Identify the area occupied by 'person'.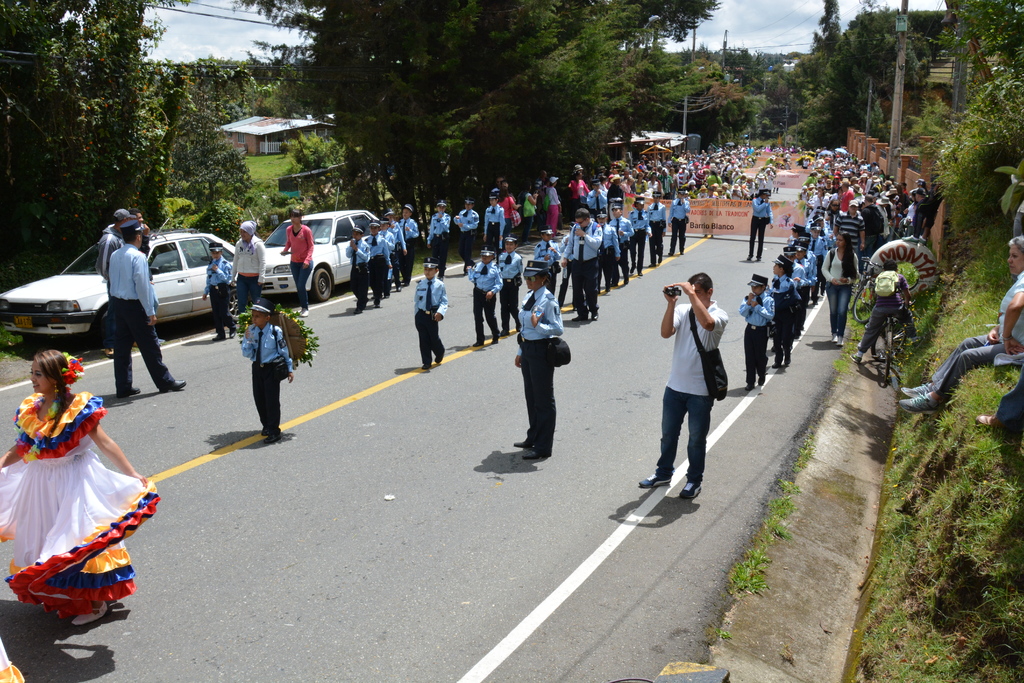
Area: box=[465, 254, 504, 346].
